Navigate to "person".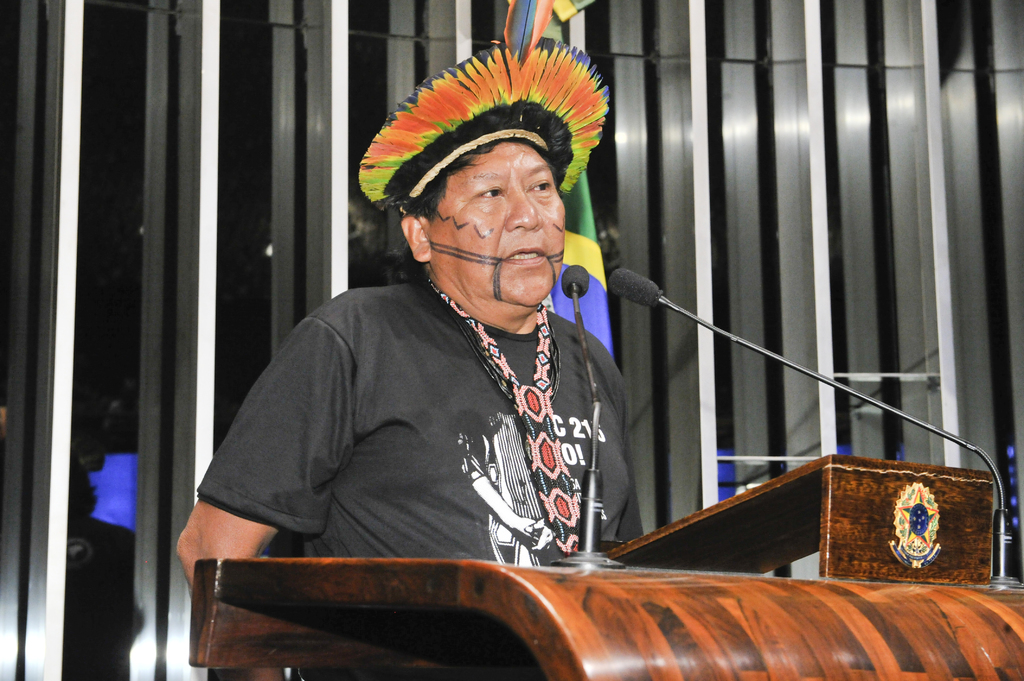
Navigation target: <box>172,0,632,680</box>.
